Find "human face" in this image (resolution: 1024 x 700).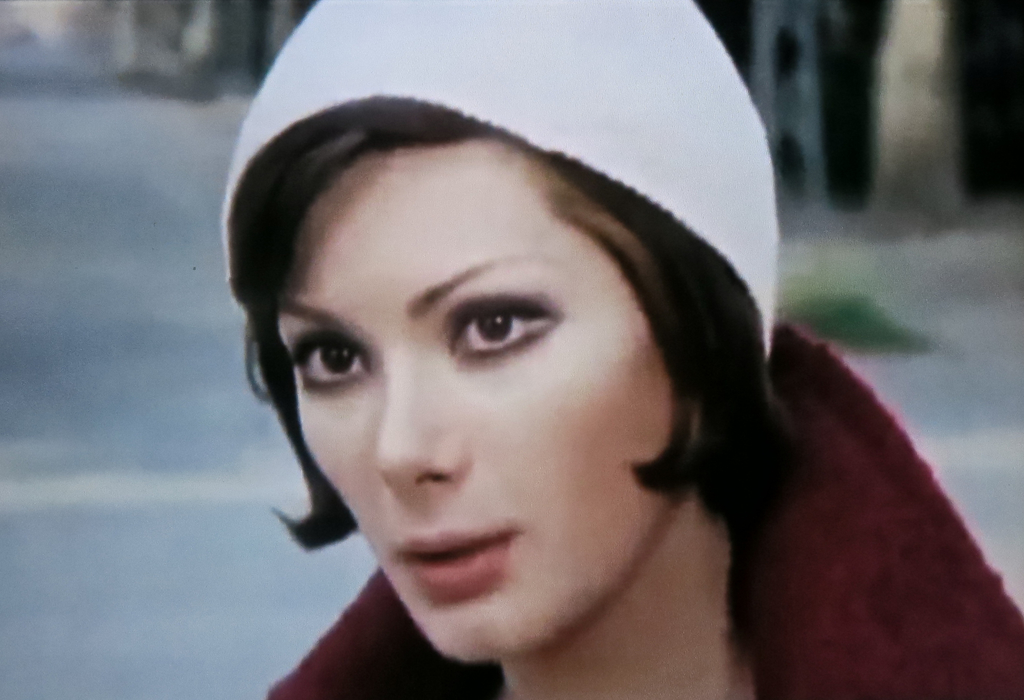
275/129/670/660.
